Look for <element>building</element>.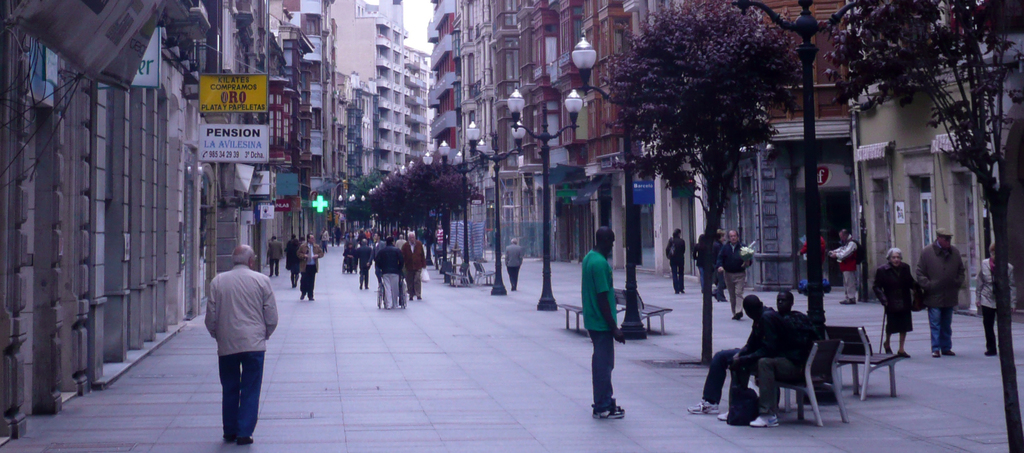
Found: pyautogui.locateOnScreen(471, 4, 495, 260).
